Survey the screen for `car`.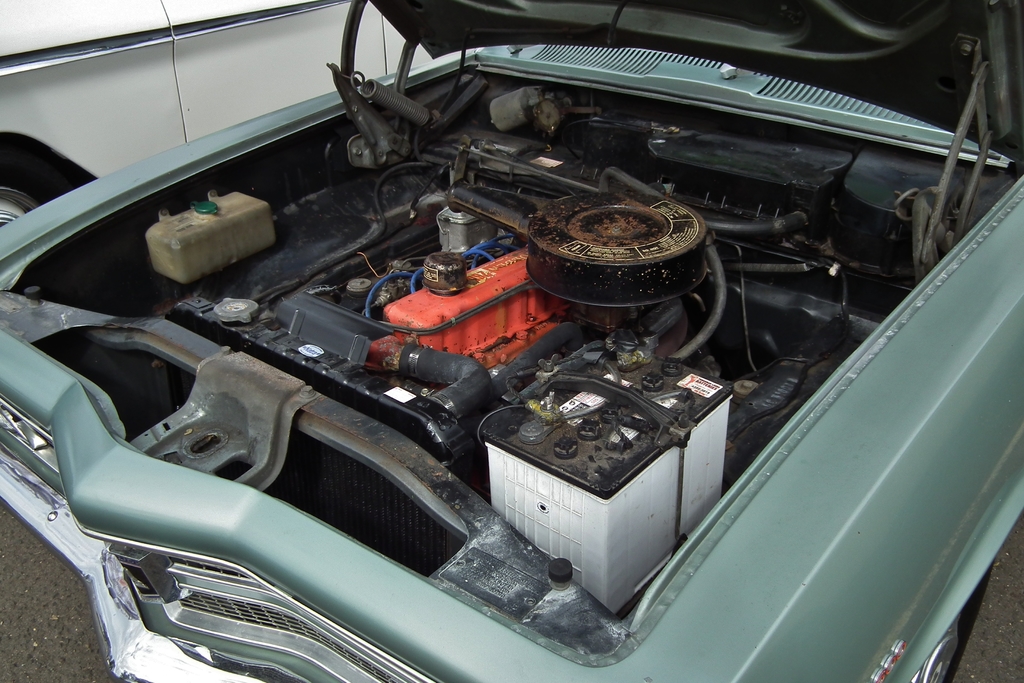
Survey found: (0, 0, 476, 224).
